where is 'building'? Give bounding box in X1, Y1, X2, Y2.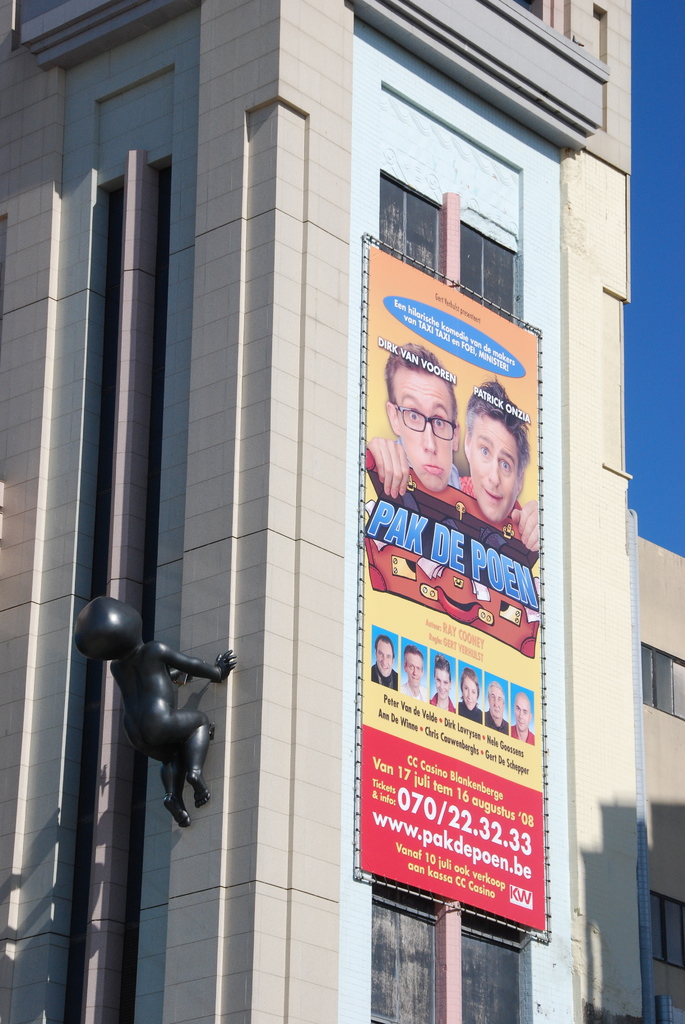
0, 0, 684, 1023.
